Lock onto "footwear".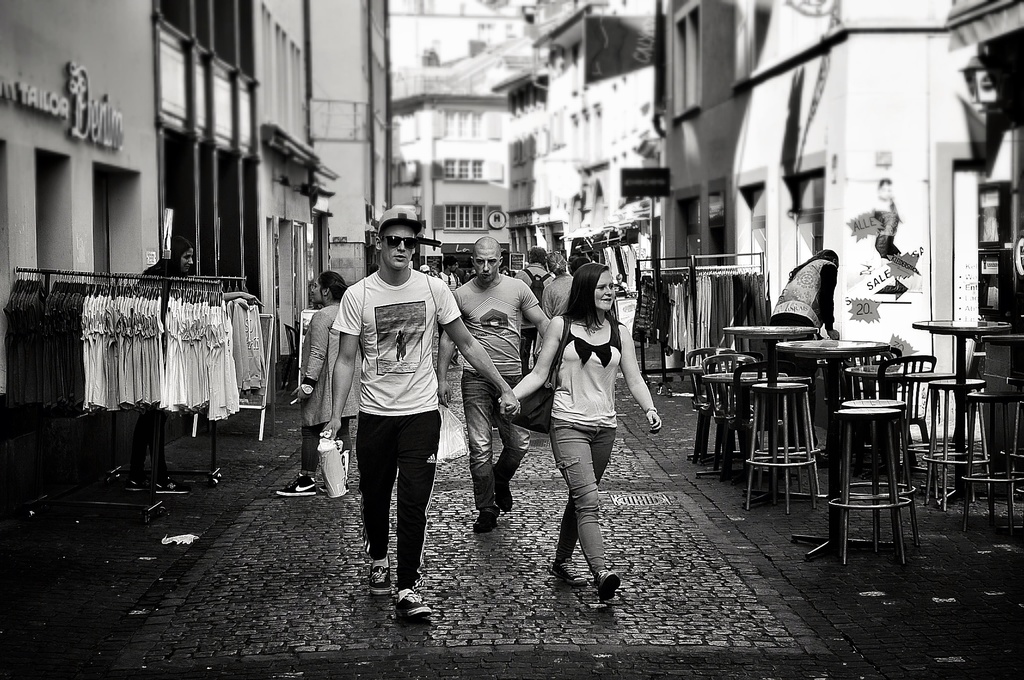
Locked: Rect(496, 487, 517, 514).
